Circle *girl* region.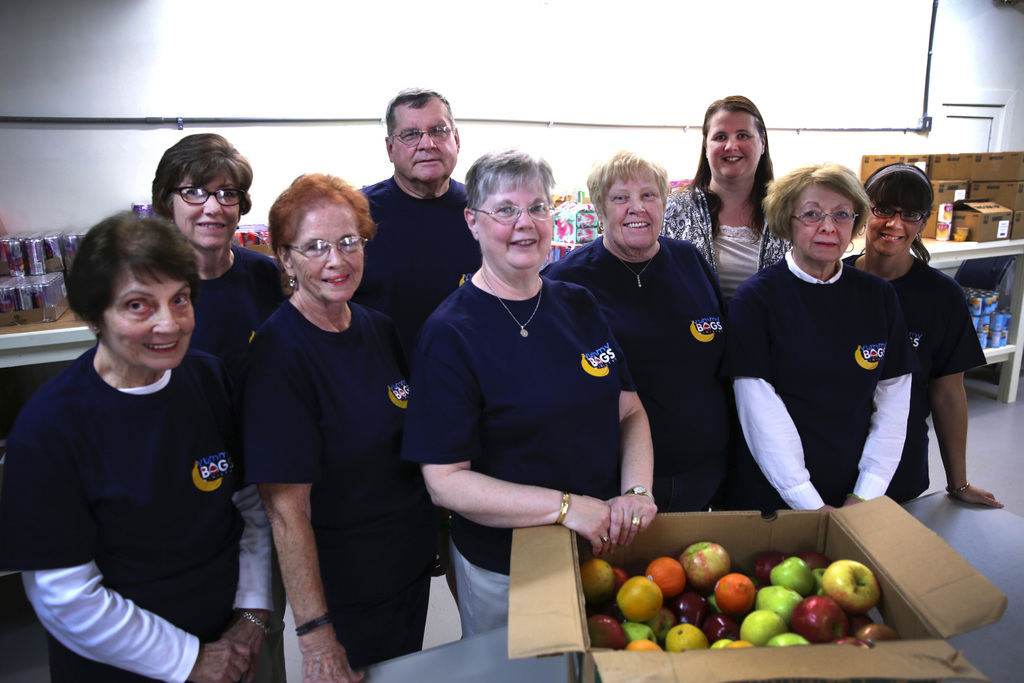
Region: {"left": 552, "top": 131, "right": 769, "bottom": 534}.
